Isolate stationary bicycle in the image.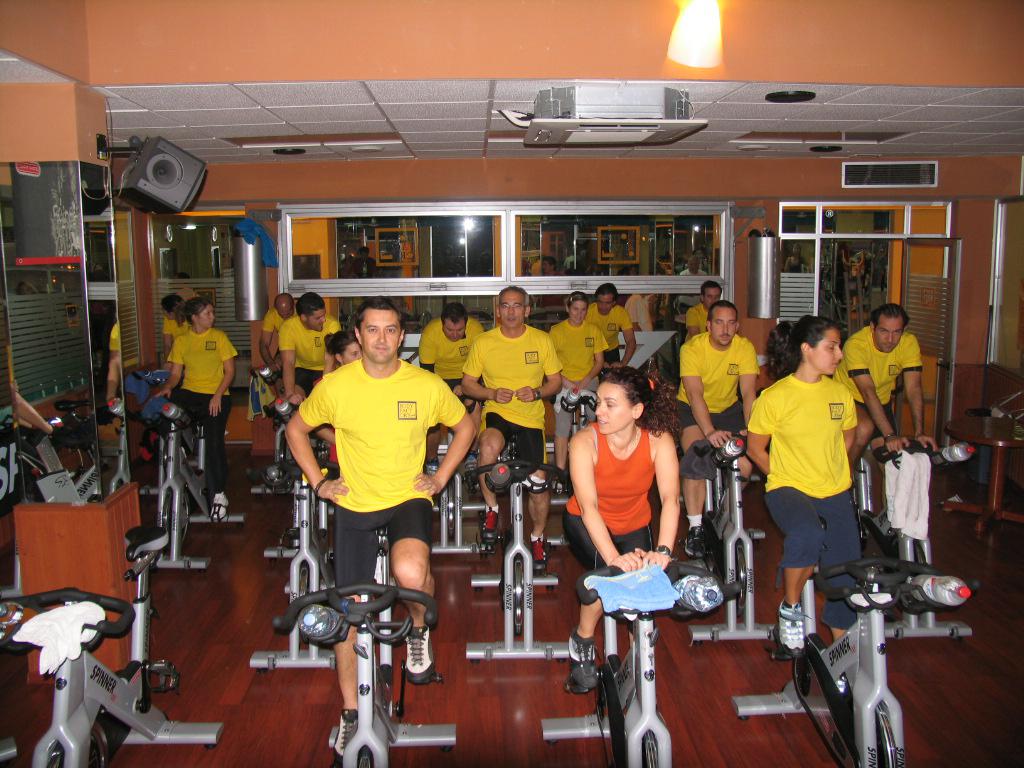
Isolated region: 249/365/293/494.
